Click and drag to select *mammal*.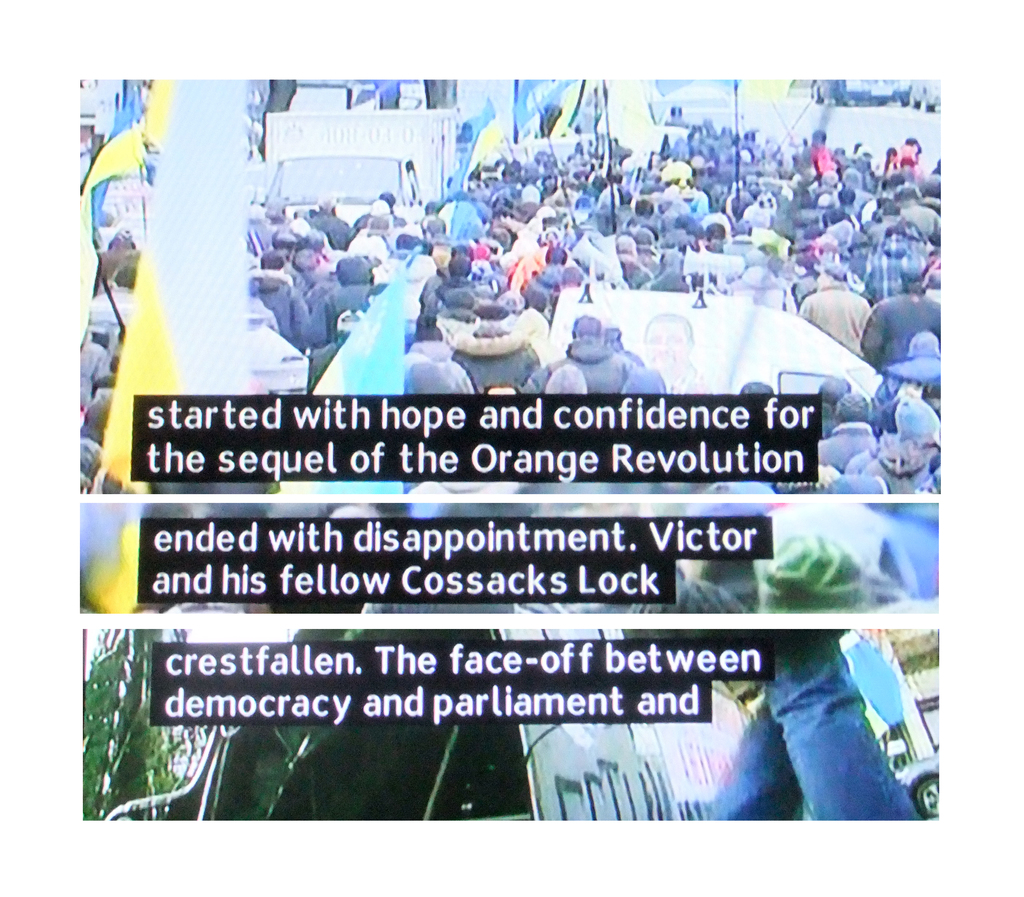
Selection: rect(77, 502, 938, 605).
